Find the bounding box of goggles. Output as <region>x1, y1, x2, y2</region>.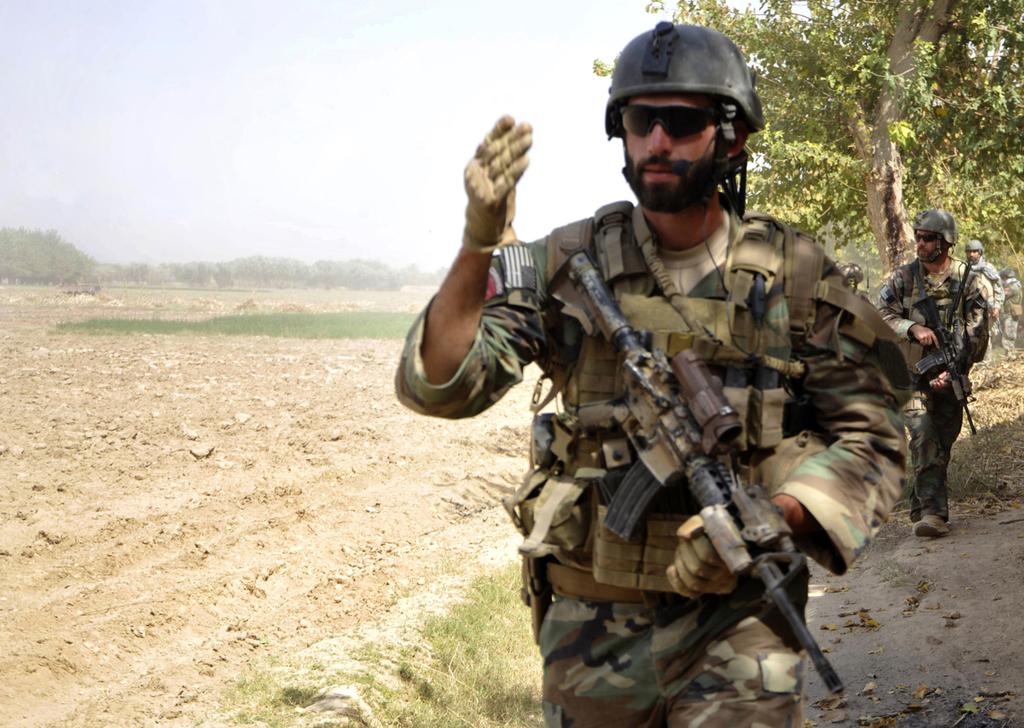
<region>914, 234, 938, 248</region>.
